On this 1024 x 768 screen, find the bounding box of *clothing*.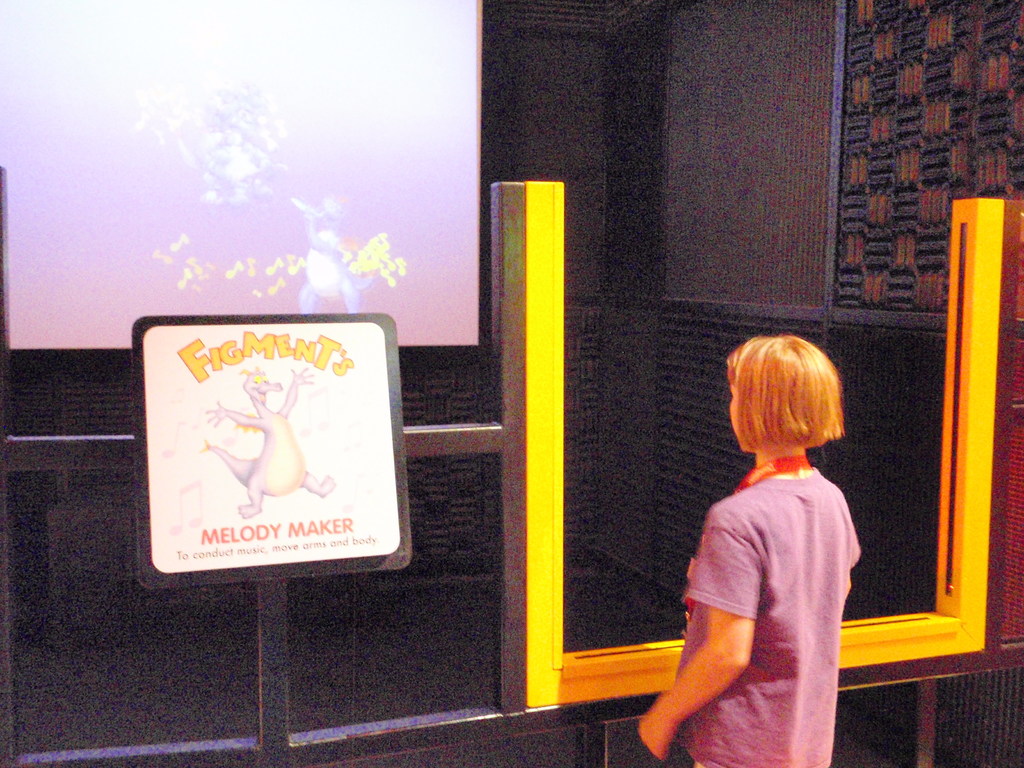
Bounding box: [left=669, top=467, right=862, bottom=767].
